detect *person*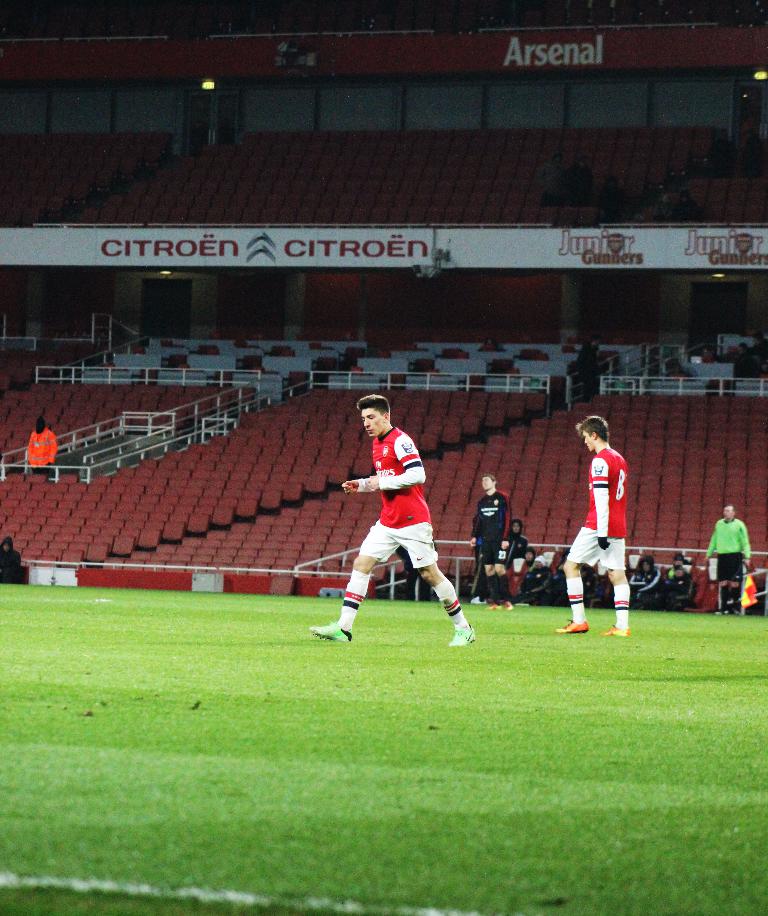
[628, 544, 655, 594]
